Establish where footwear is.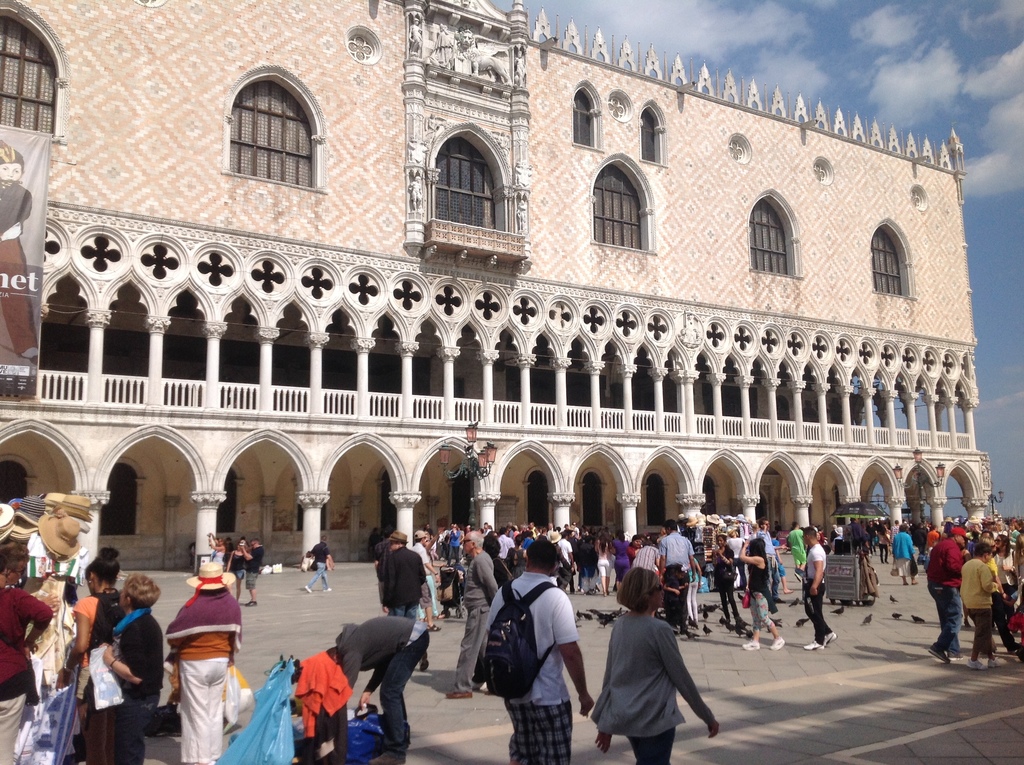
Established at 370, 753, 403, 764.
